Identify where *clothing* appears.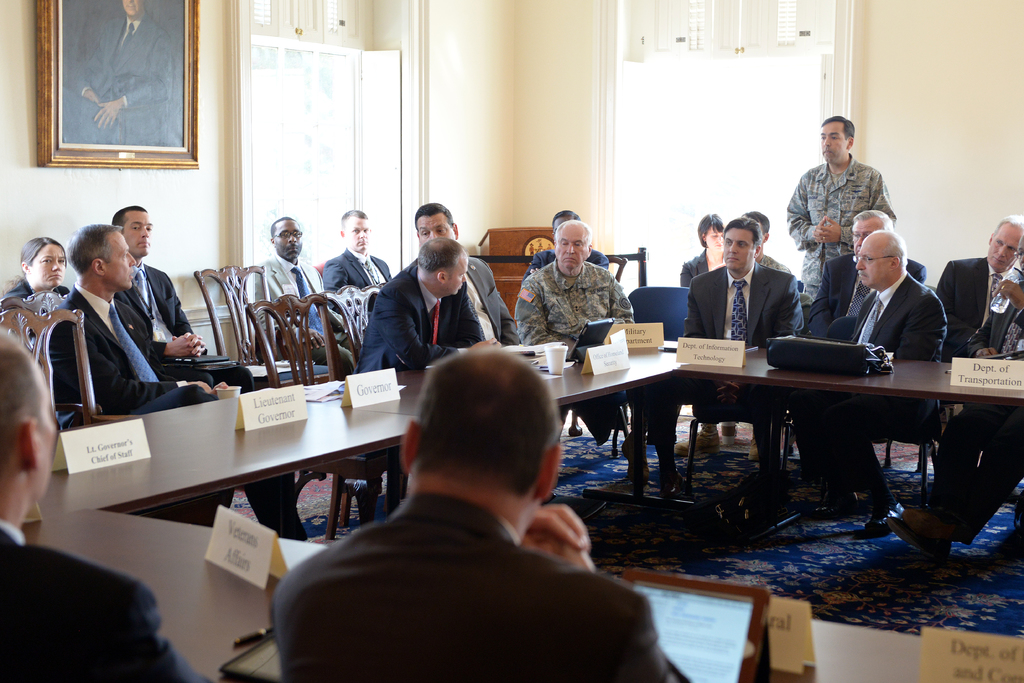
Appears at select_region(401, 256, 519, 346).
